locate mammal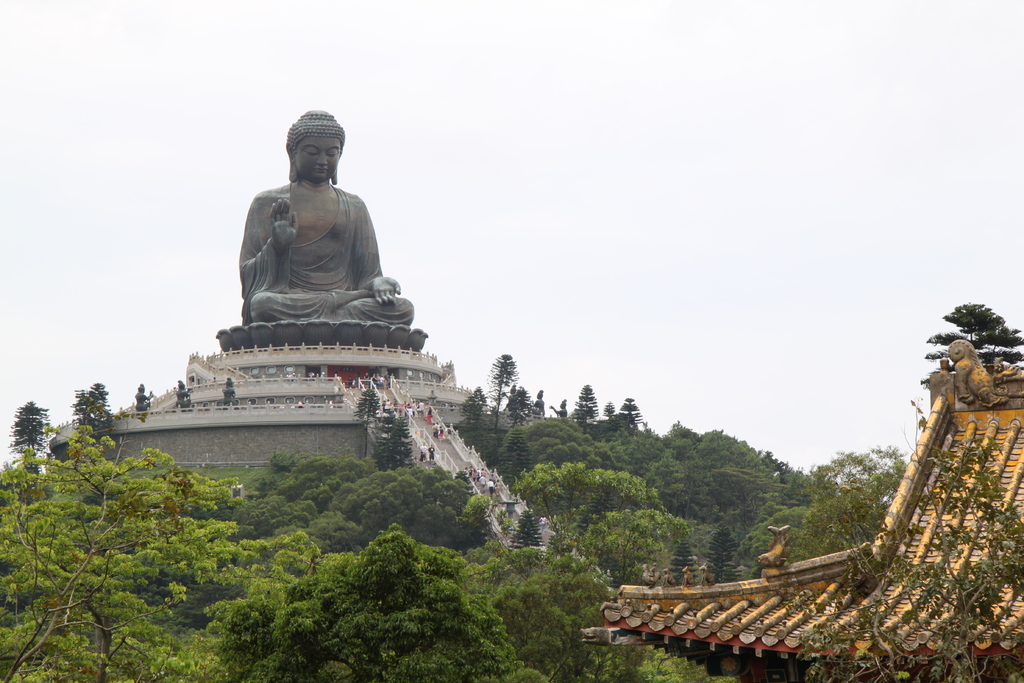
region(540, 515, 546, 529)
